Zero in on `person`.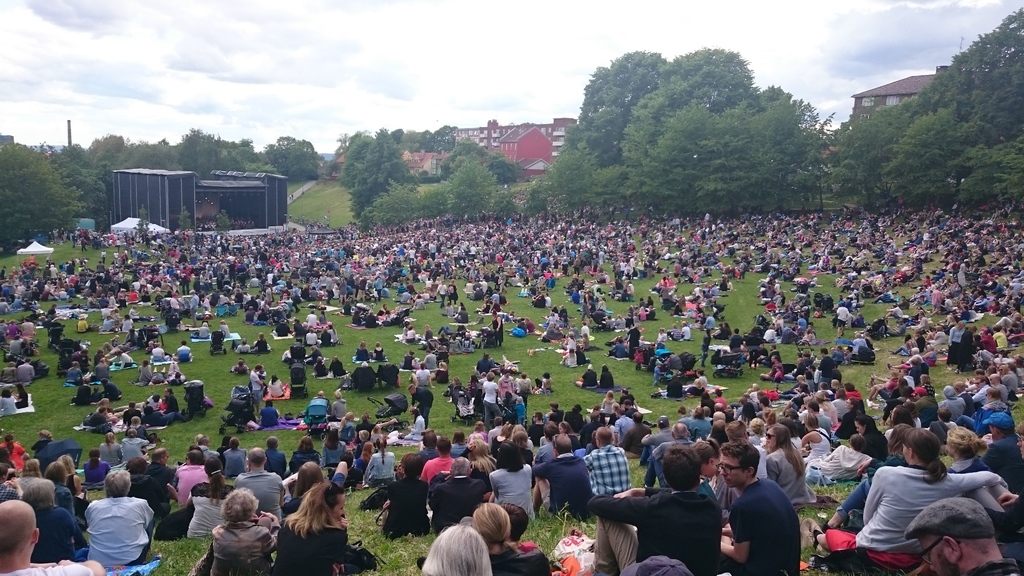
Zeroed in: {"x1": 305, "y1": 330, "x2": 323, "y2": 344}.
